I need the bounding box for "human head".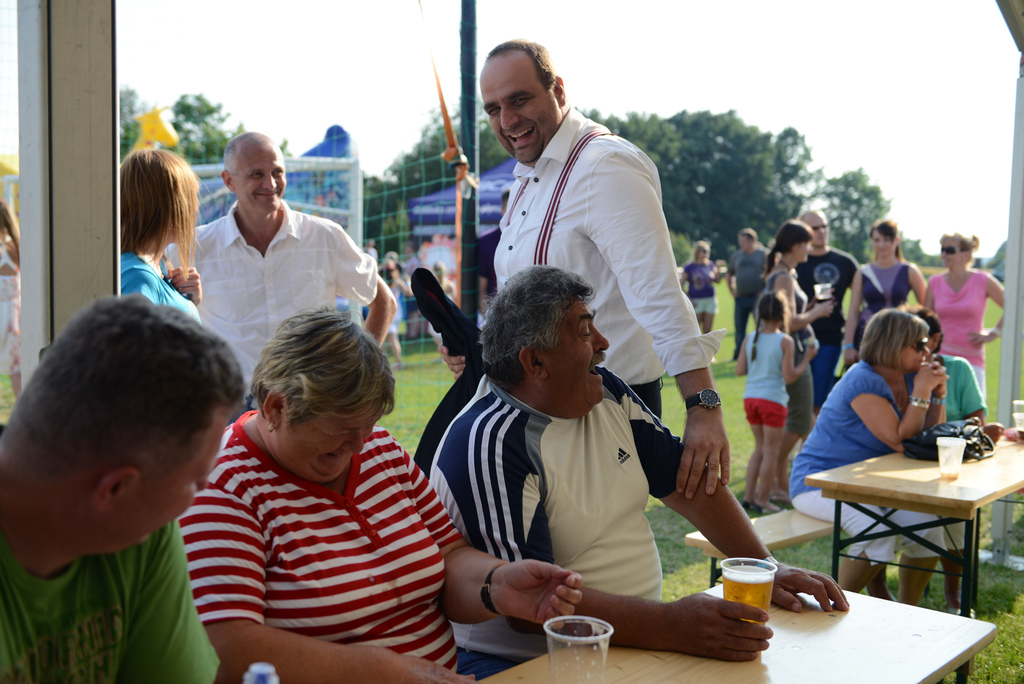
Here it is: [left=753, top=289, right=789, bottom=326].
